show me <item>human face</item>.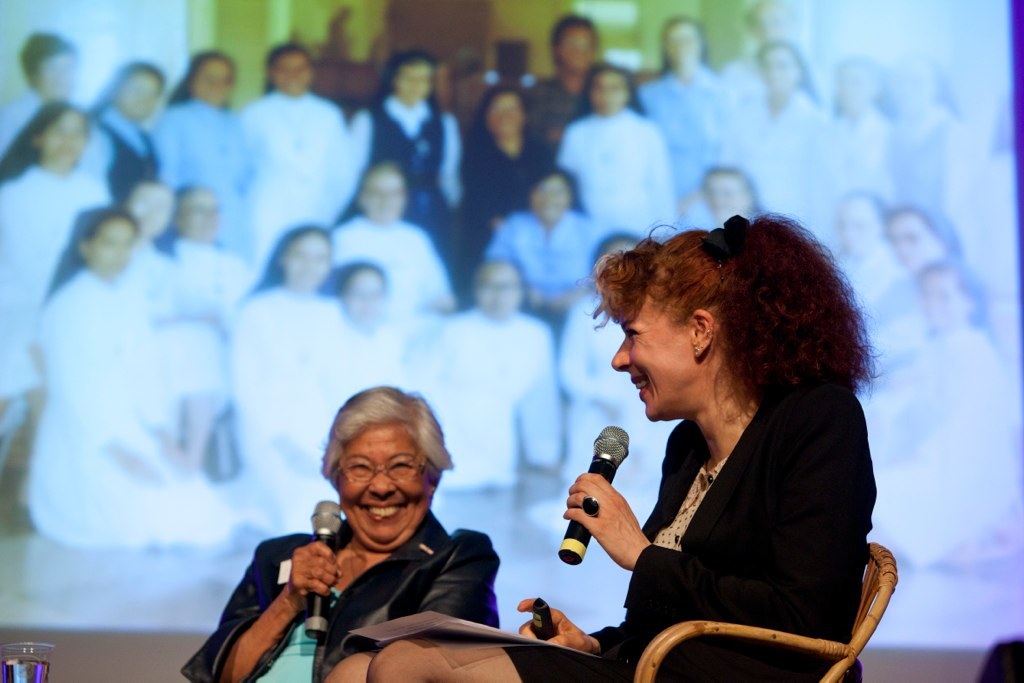
<item>human face</item> is here: [left=917, top=269, right=962, bottom=326].
